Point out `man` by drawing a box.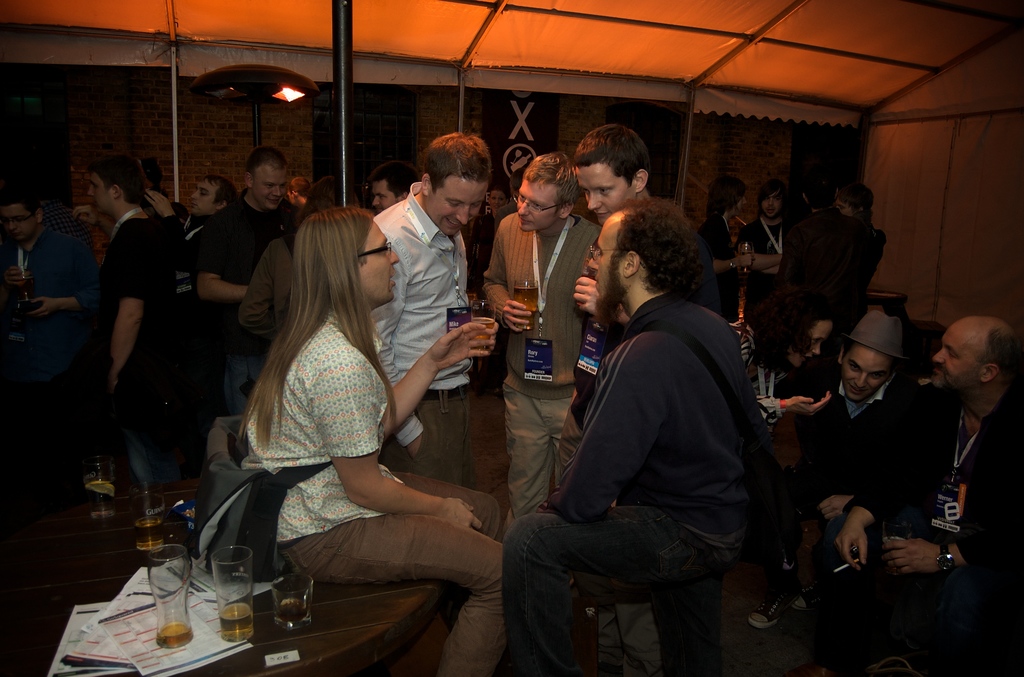
crop(699, 179, 753, 322).
